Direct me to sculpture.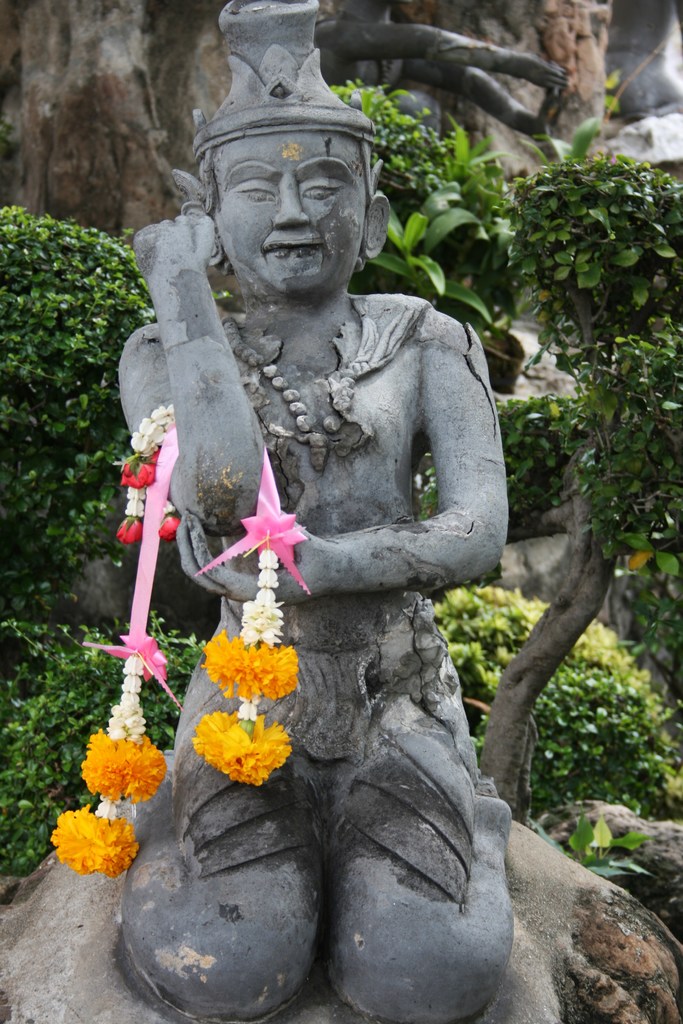
Direction: (63, 0, 593, 1023).
